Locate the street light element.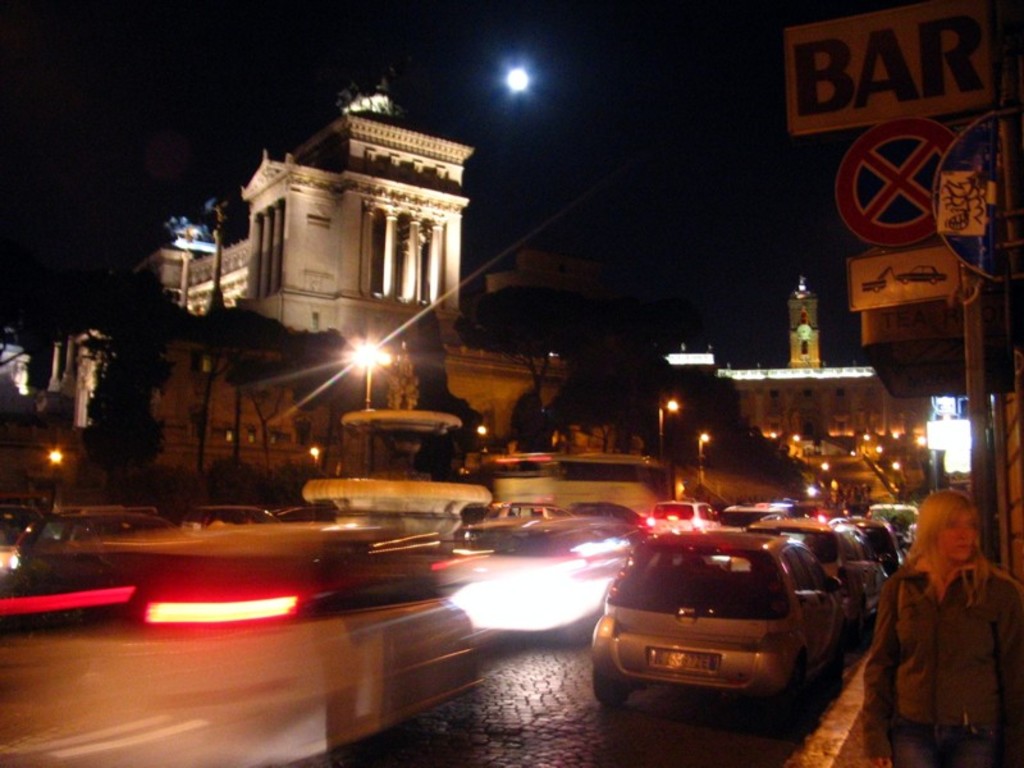
Element bbox: <box>695,425,712,476</box>.
